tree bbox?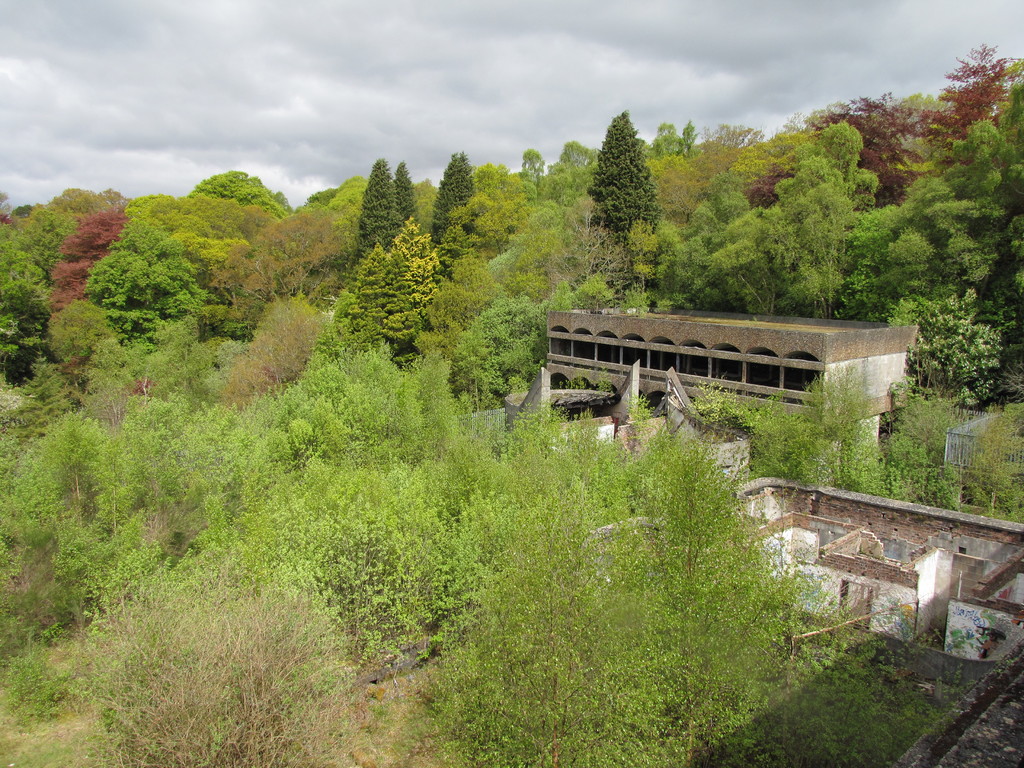
{"x1": 579, "y1": 102, "x2": 671, "y2": 264}
